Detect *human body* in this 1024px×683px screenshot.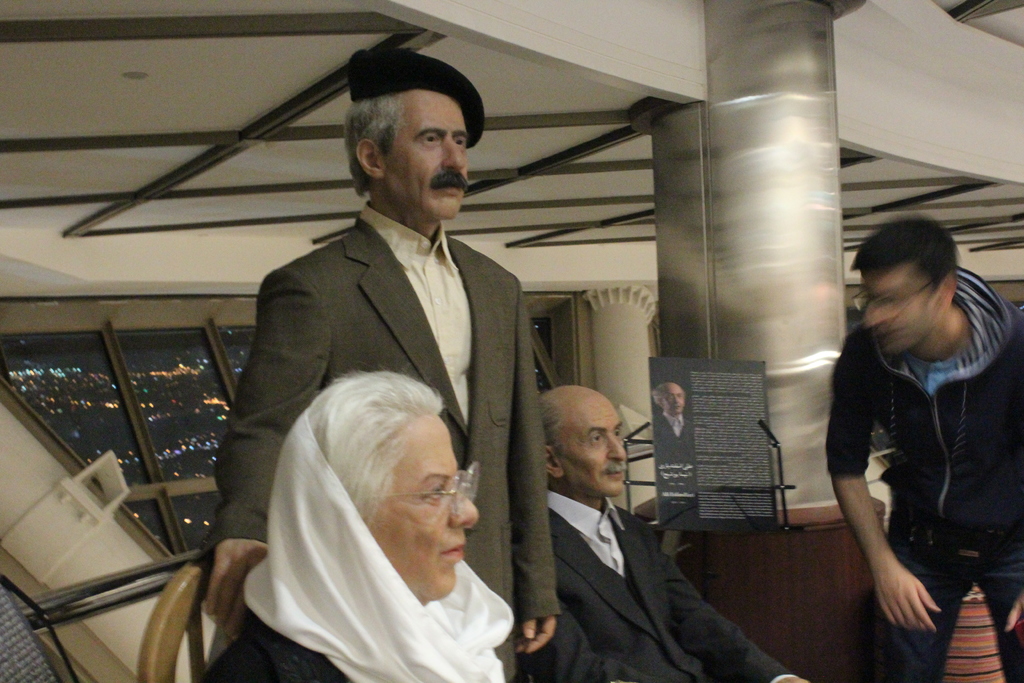
Detection: [198,365,514,682].
